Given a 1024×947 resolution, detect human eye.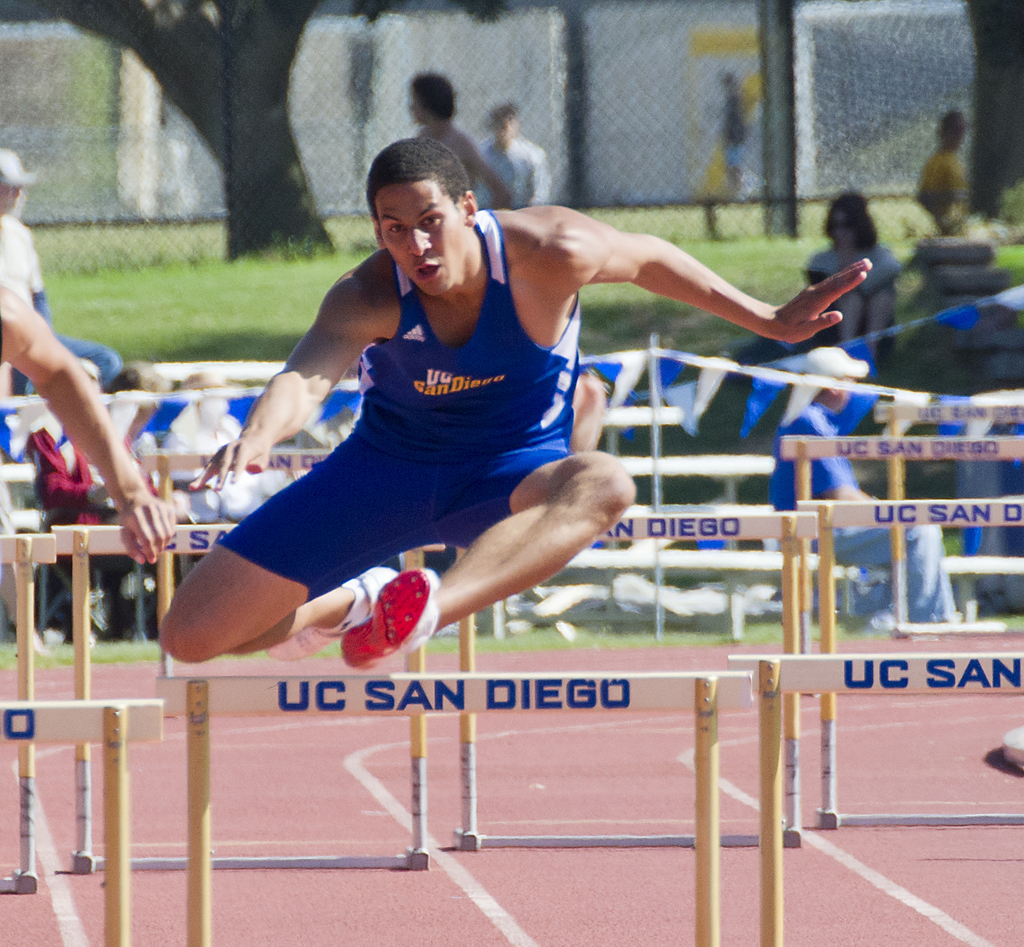
385:222:406:233.
